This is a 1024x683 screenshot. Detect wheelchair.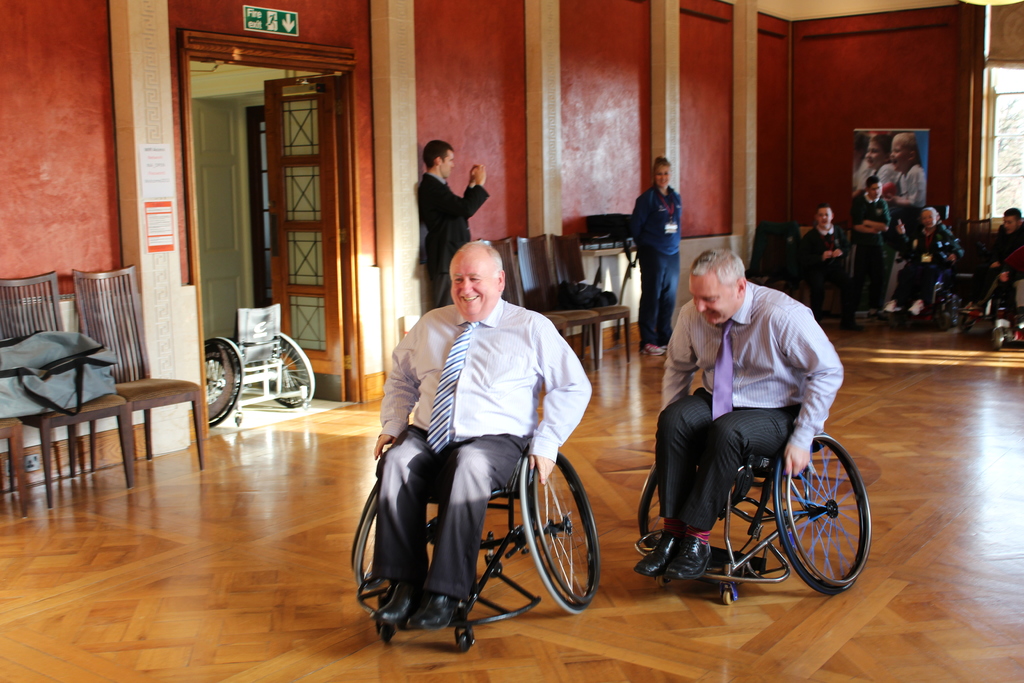
349/445/607/654.
